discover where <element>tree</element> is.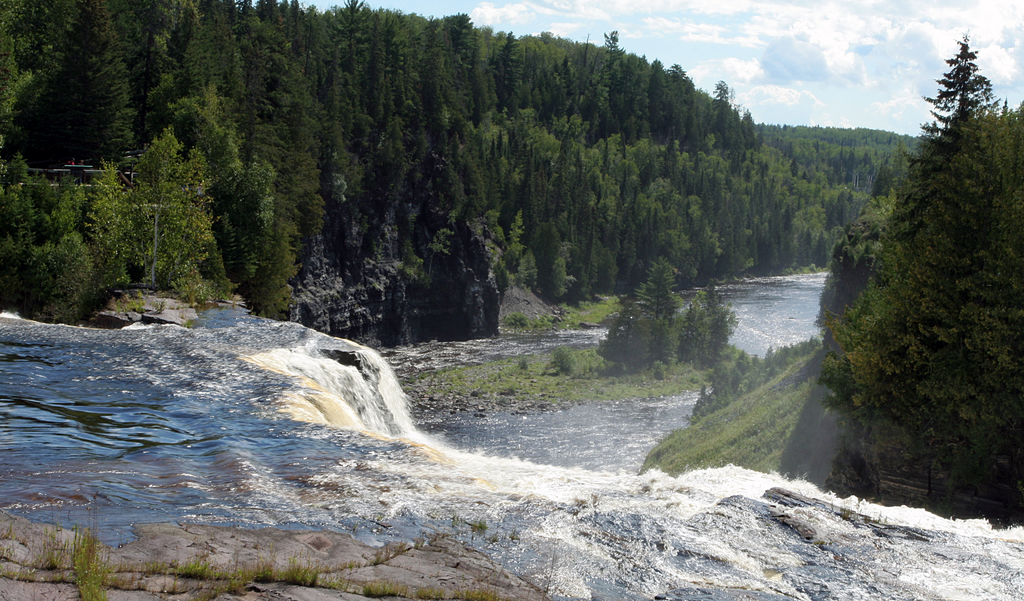
Discovered at {"x1": 836, "y1": 56, "x2": 1007, "y2": 384}.
